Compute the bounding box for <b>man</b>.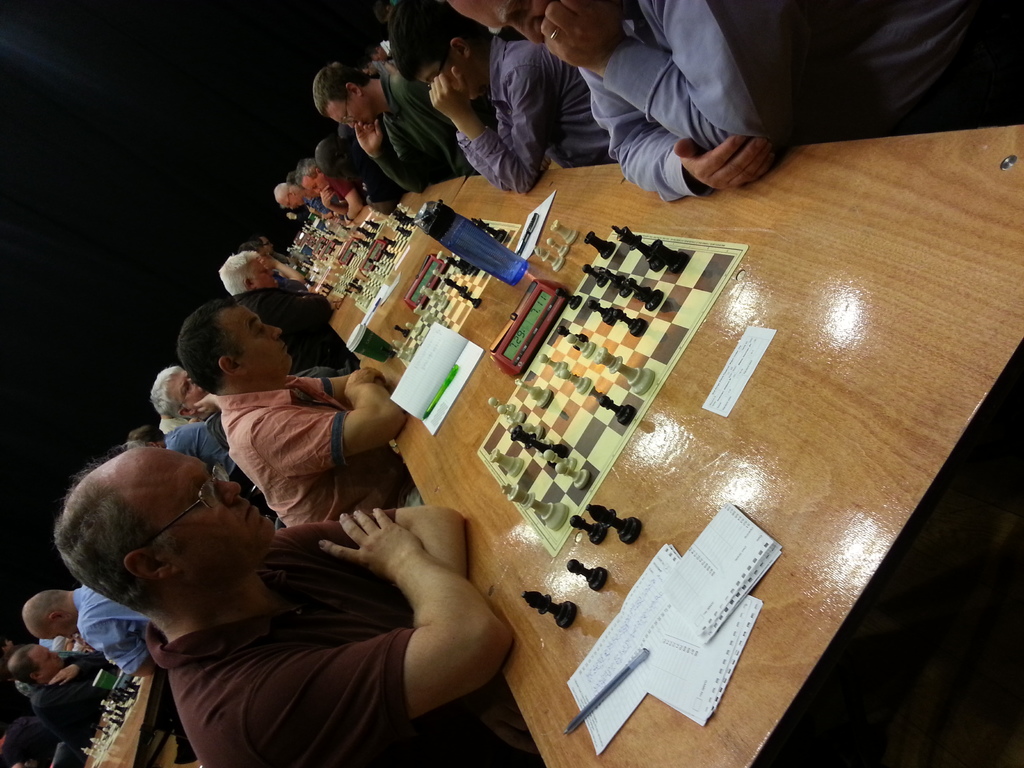
(x1=168, y1=291, x2=422, y2=516).
